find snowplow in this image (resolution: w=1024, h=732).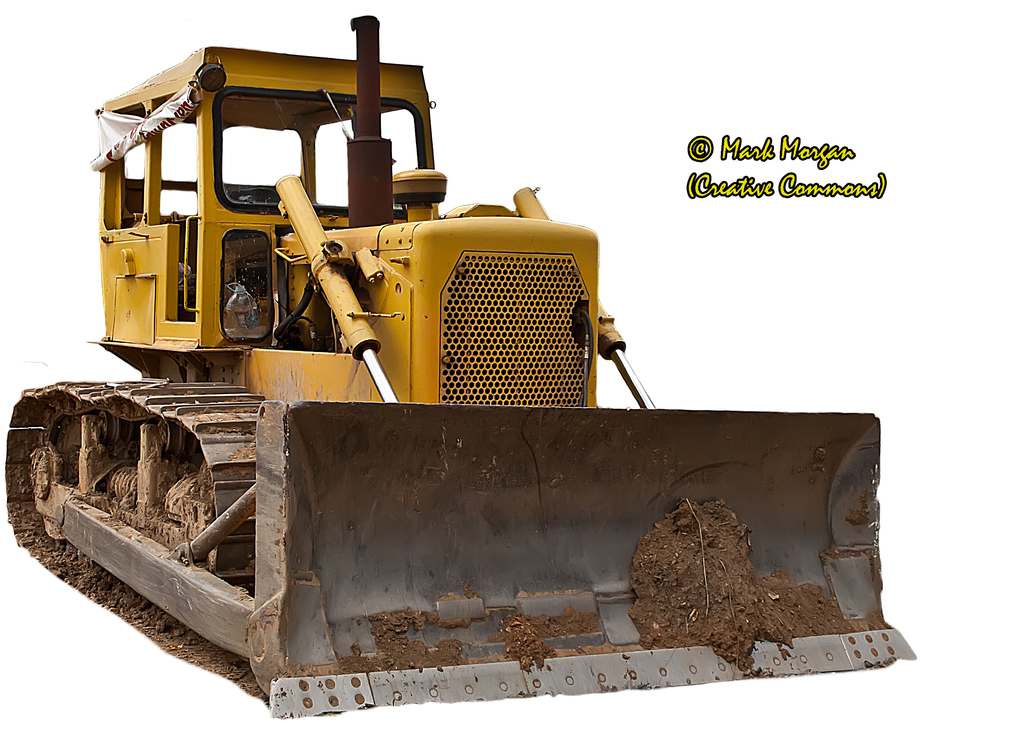
Rect(5, 15, 915, 719).
